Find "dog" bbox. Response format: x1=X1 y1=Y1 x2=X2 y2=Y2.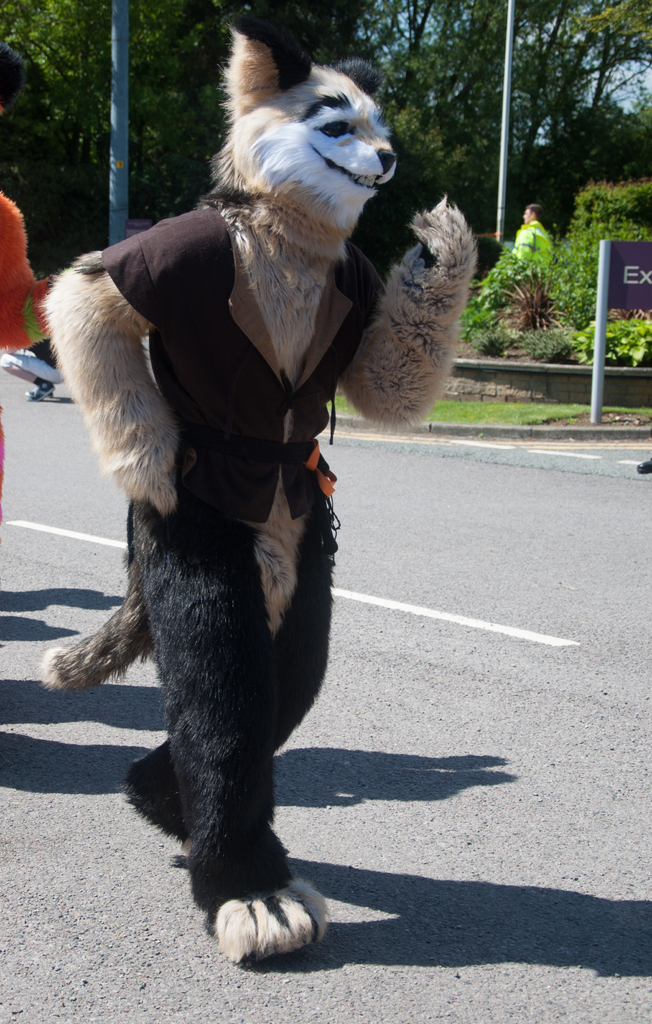
x1=37 y1=13 x2=477 y2=966.
